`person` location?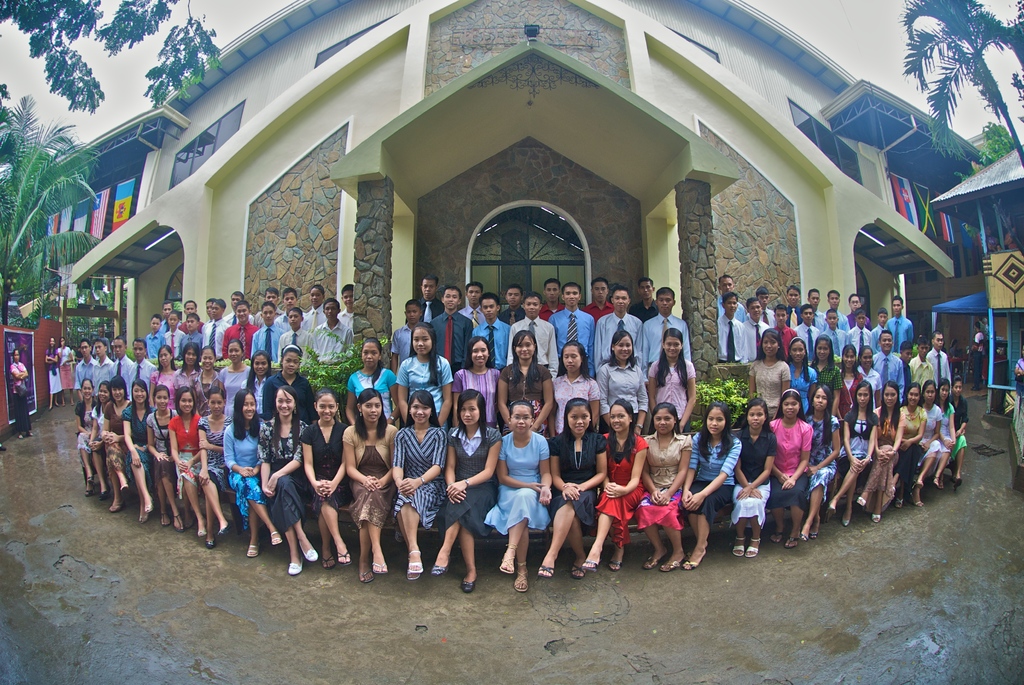
bbox(168, 382, 200, 542)
